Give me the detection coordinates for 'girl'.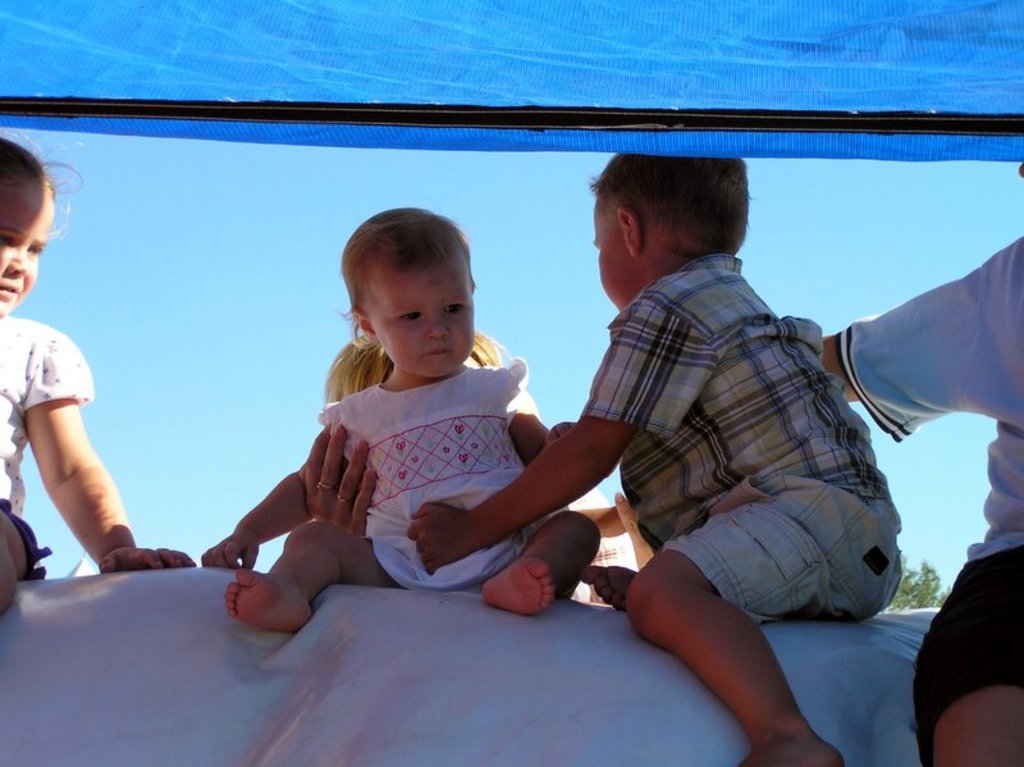
(x1=0, y1=128, x2=197, y2=602).
